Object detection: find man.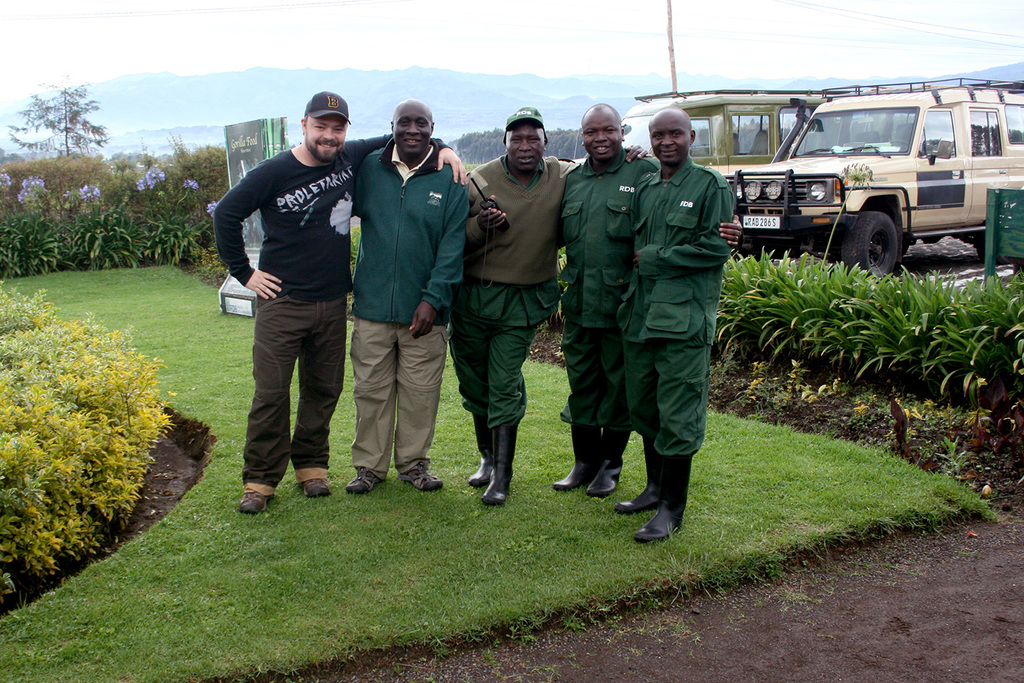
{"left": 559, "top": 95, "right": 739, "bottom": 504}.
